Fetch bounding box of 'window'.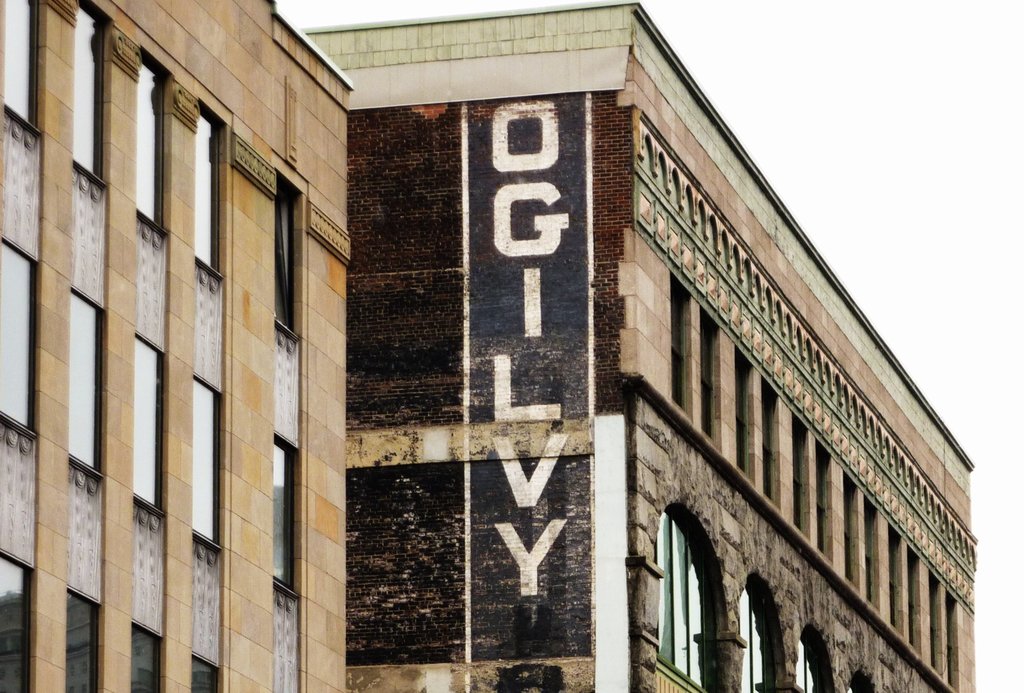
Bbox: l=61, t=590, r=106, b=692.
